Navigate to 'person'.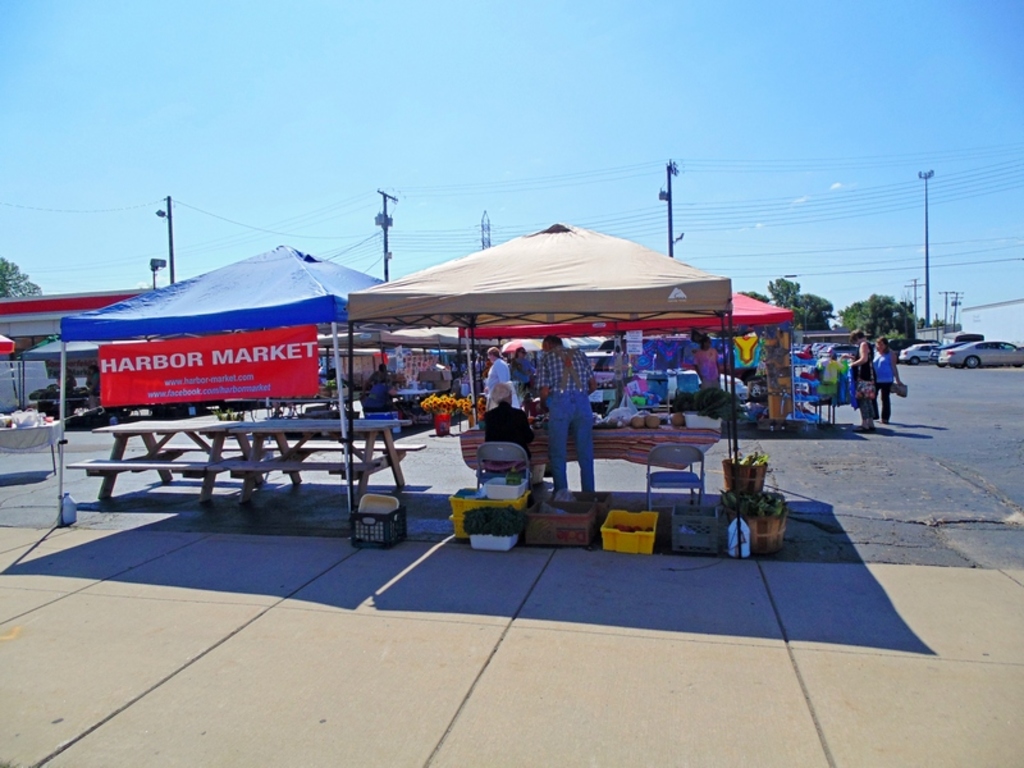
Navigation target: rect(868, 334, 905, 428).
